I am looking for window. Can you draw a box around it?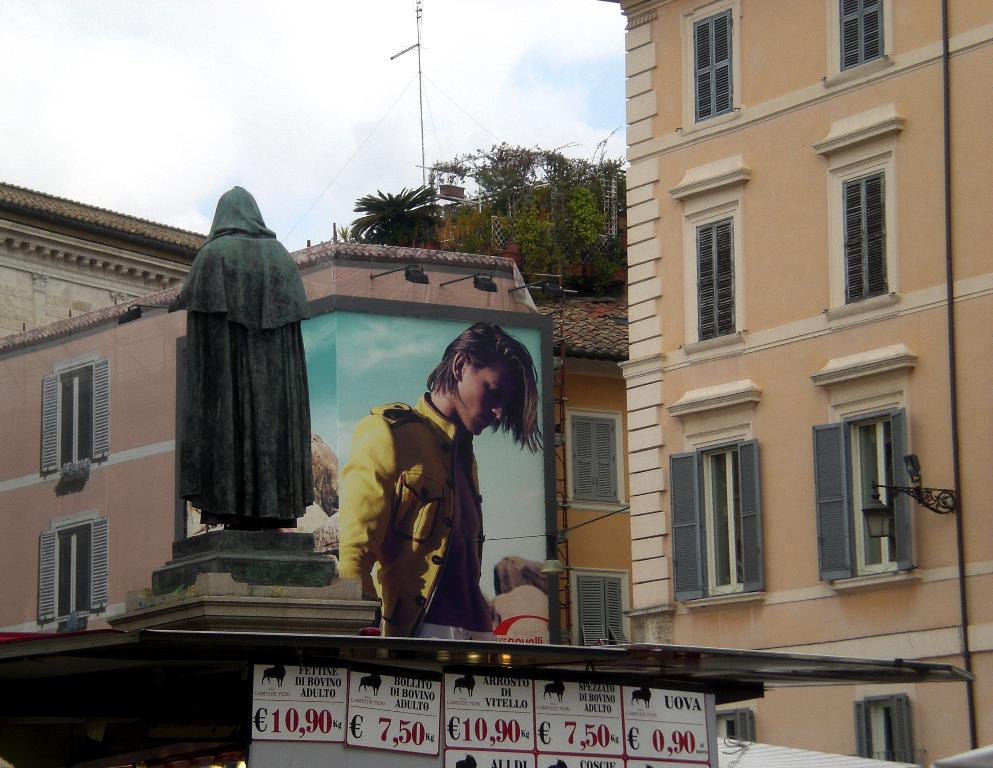
Sure, the bounding box is x1=673 y1=431 x2=781 y2=615.
